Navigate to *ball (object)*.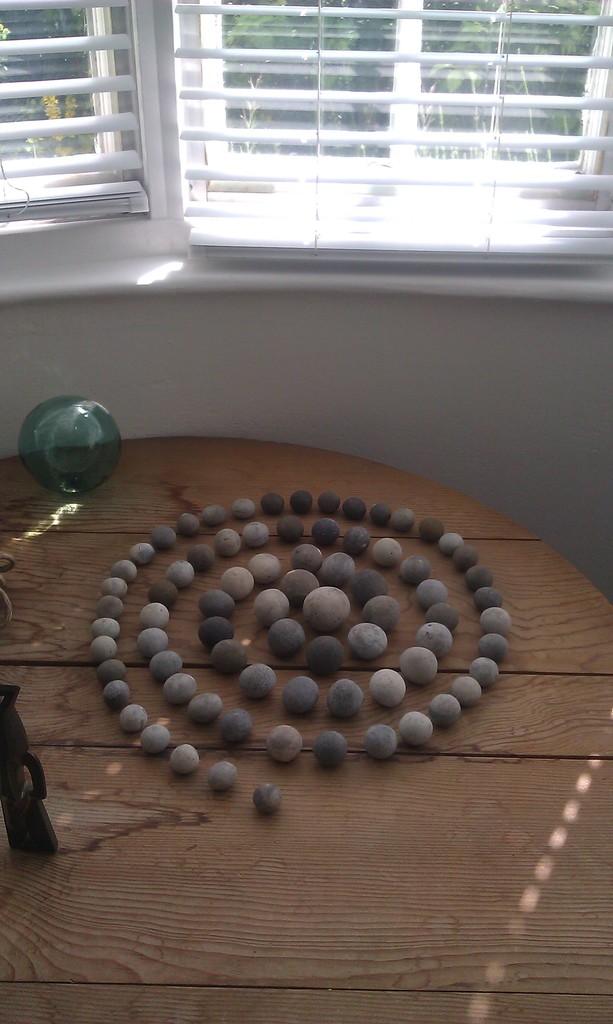
Navigation target: locate(208, 764, 237, 790).
